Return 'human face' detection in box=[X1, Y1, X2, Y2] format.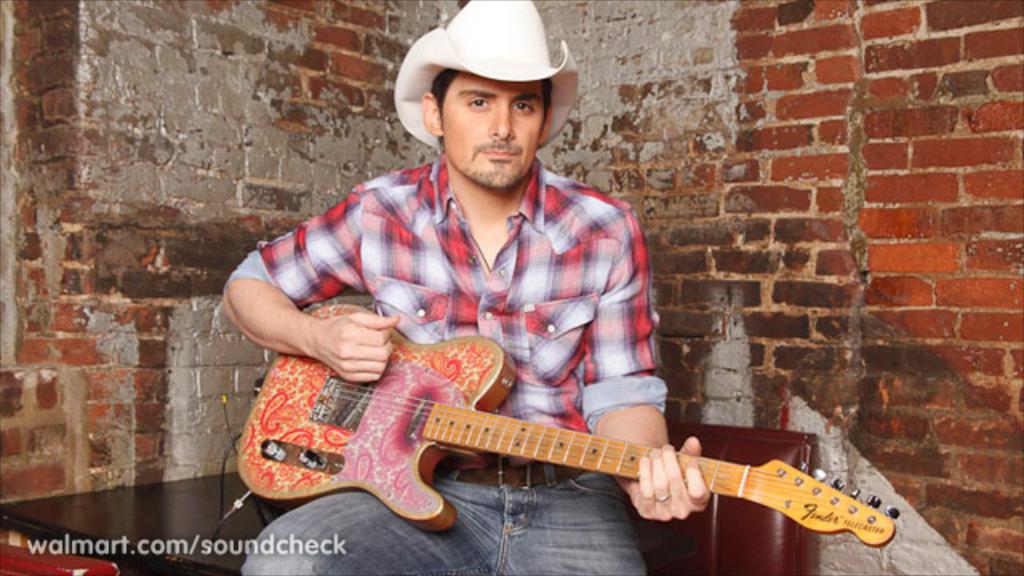
box=[438, 69, 547, 192].
